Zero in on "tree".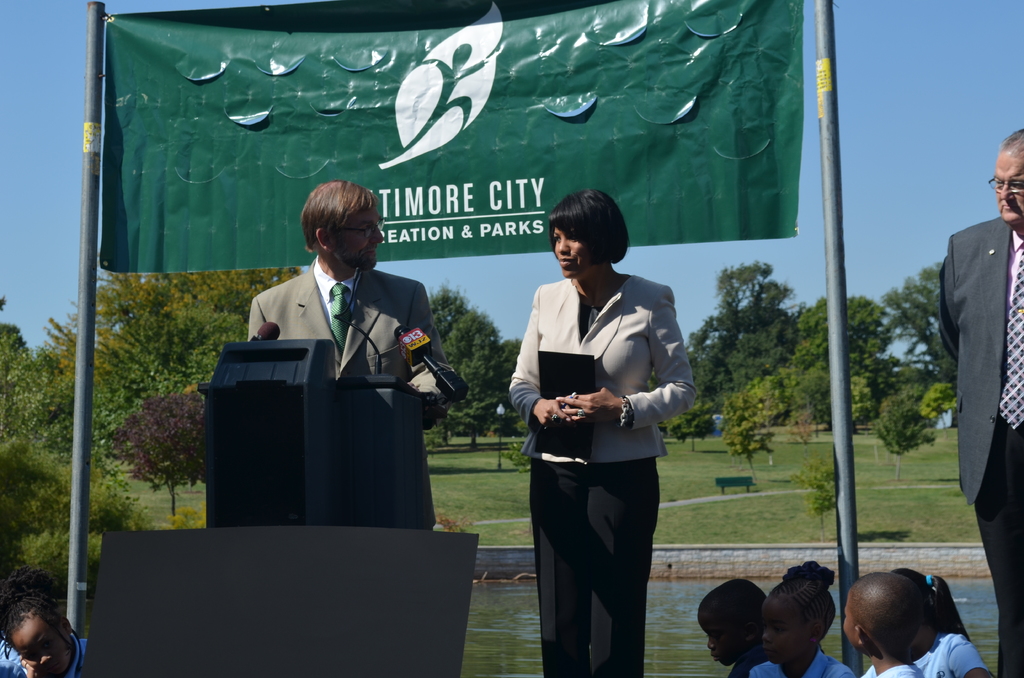
Zeroed in: <region>499, 428, 534, 465</region>.
